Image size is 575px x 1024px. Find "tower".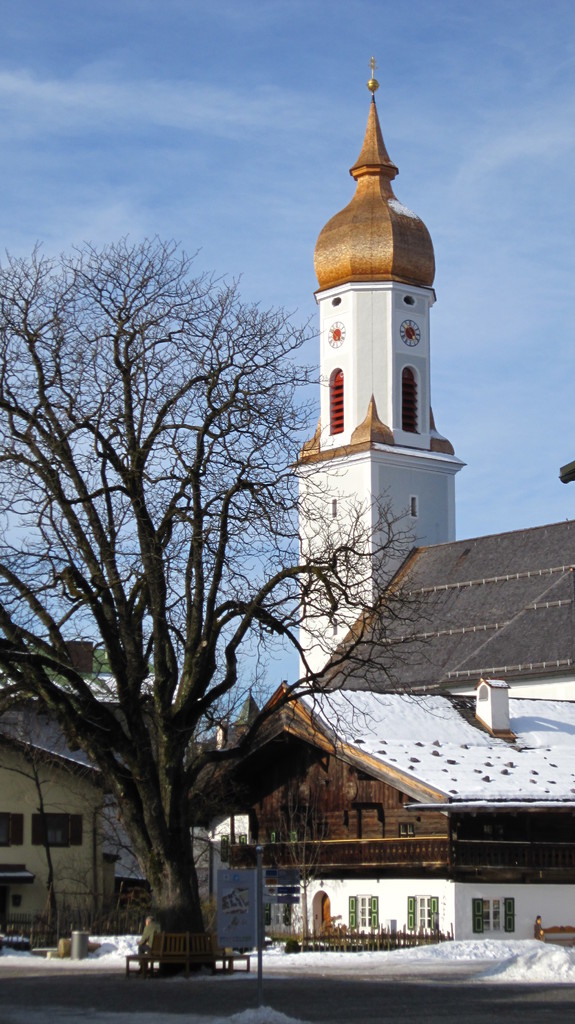
225 38 497 899.
